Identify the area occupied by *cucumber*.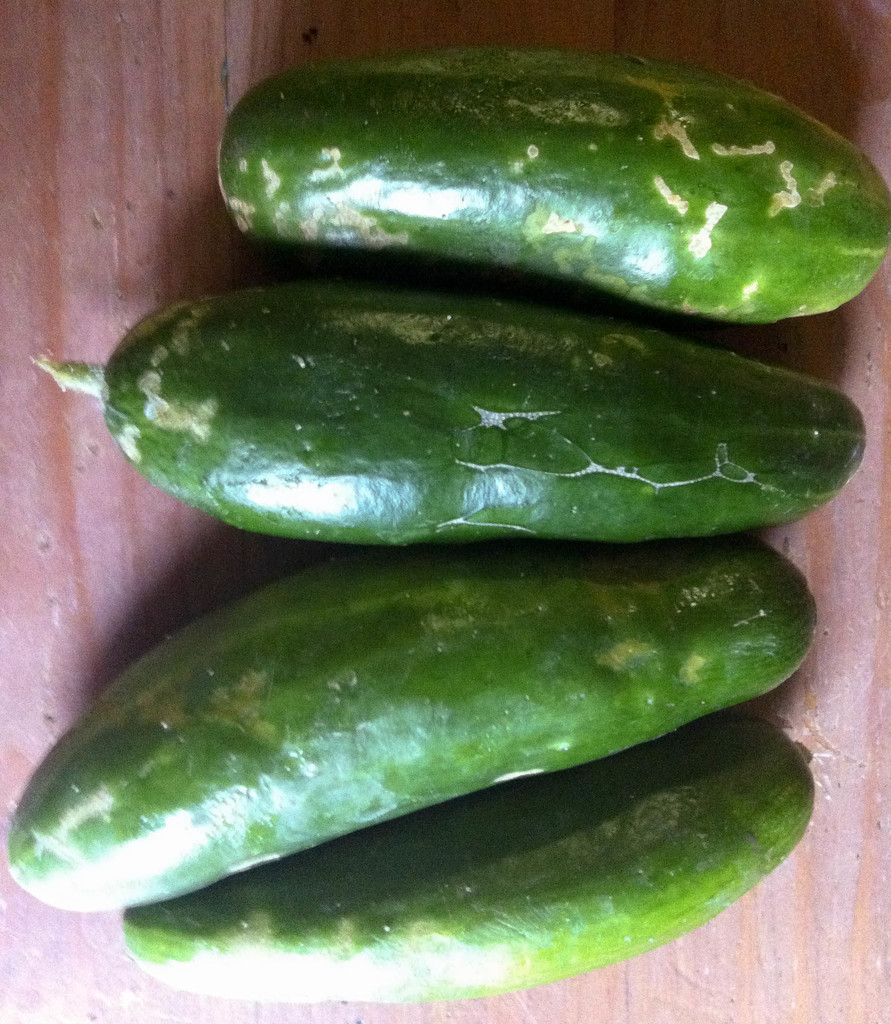
Area: {"left": 224, "top": 57, "right": 890, "bottom": 325}.
